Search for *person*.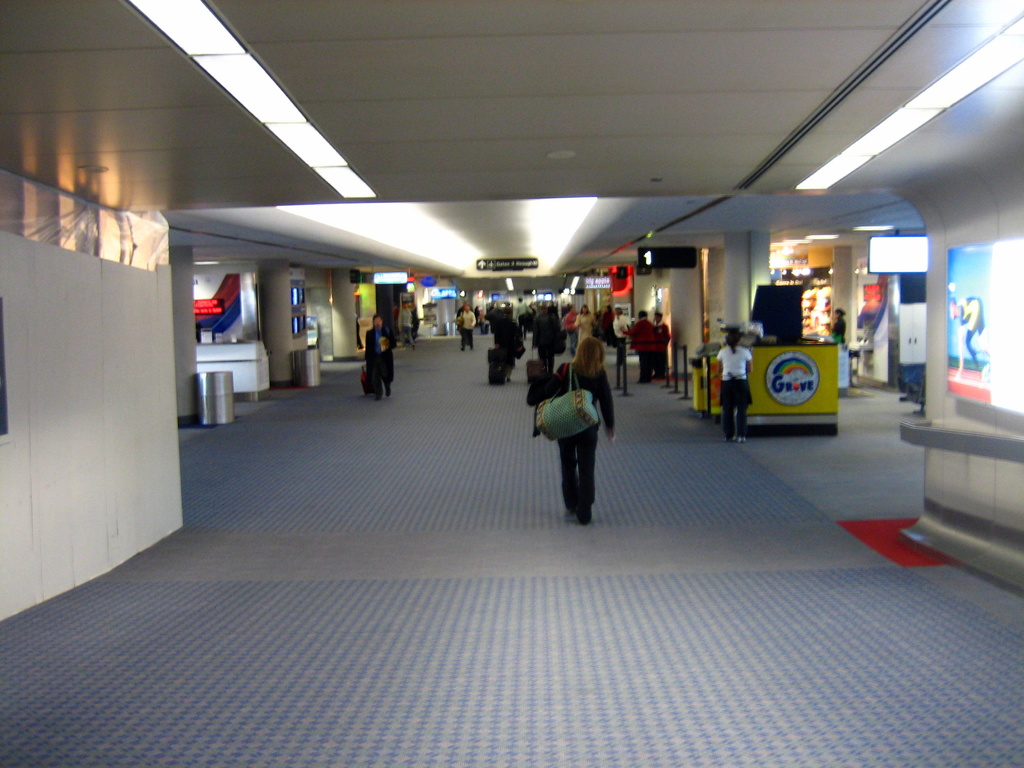
Found at bbox(651, 308, 676, 381).
